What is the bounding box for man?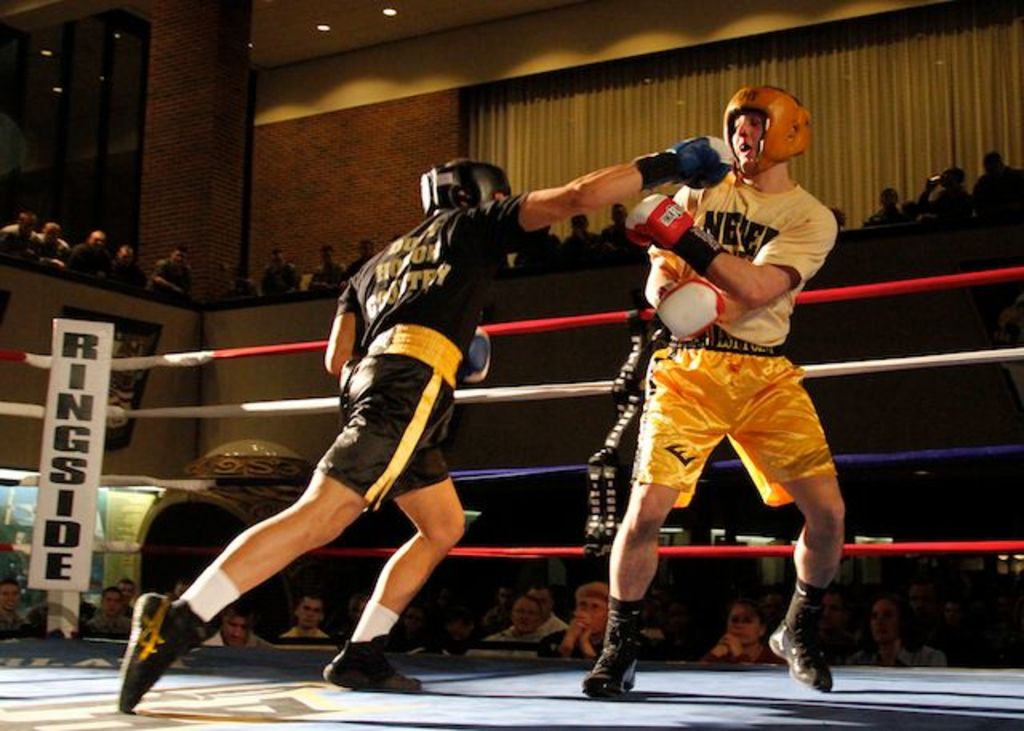
left=37, top=218, right=62, bottom=274.
